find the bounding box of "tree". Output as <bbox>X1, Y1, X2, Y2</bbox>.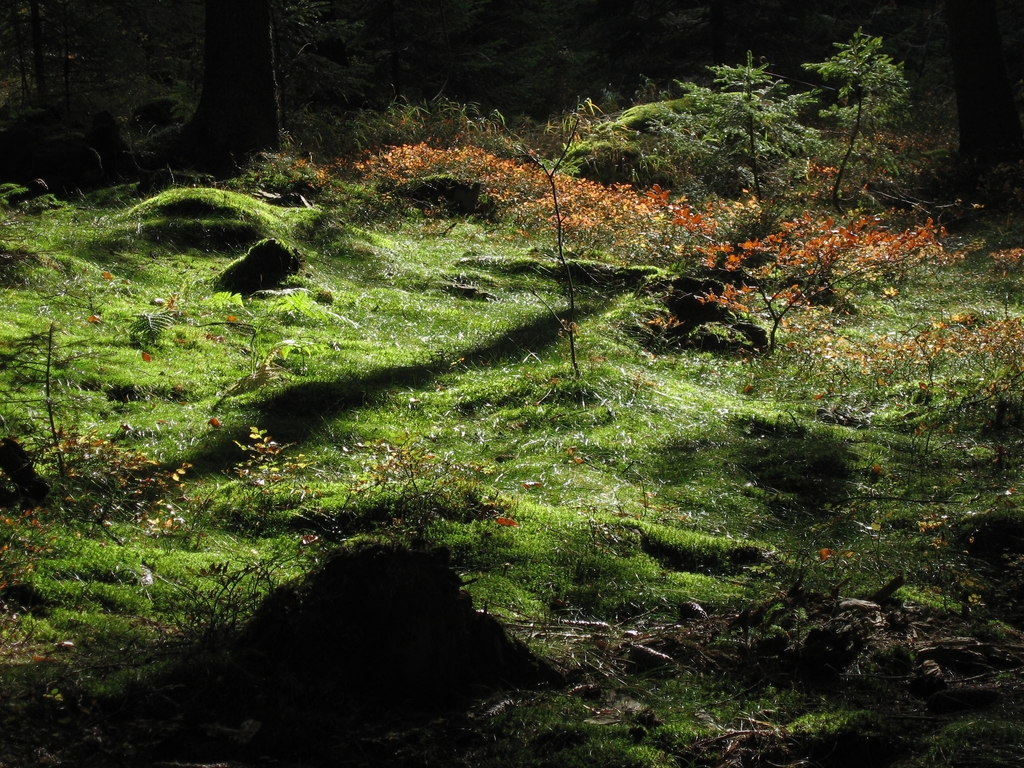
<bbox>414, 118, 684, 385</bbox>.
